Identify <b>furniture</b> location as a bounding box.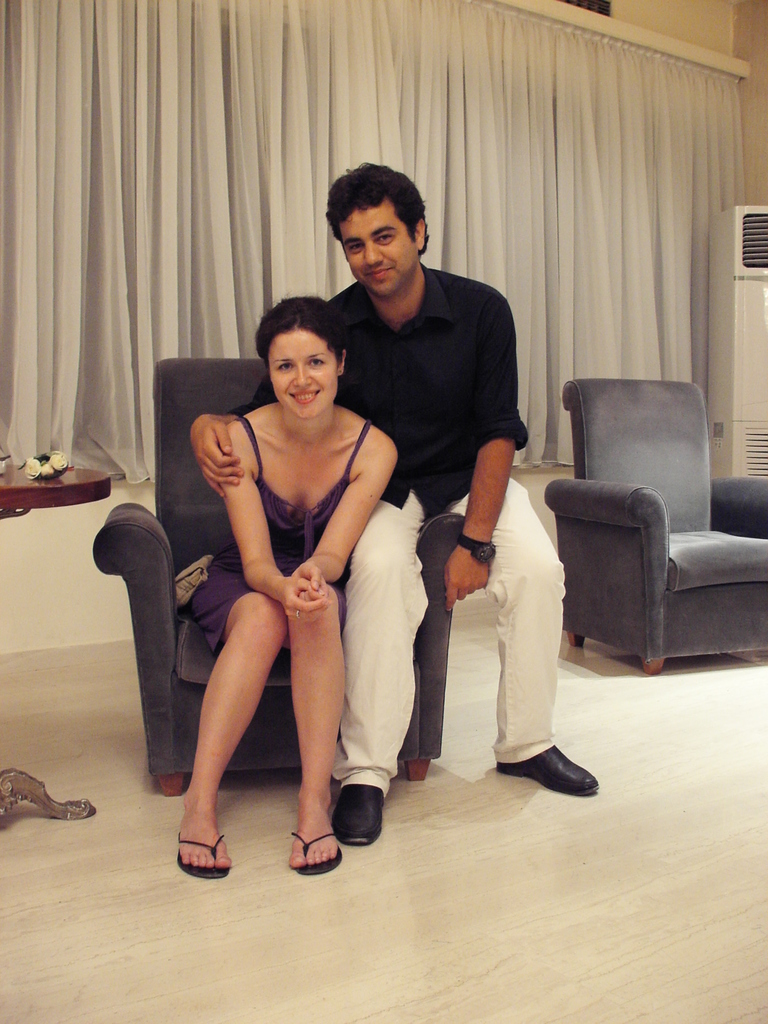
box(0, 460, 113, 820).
